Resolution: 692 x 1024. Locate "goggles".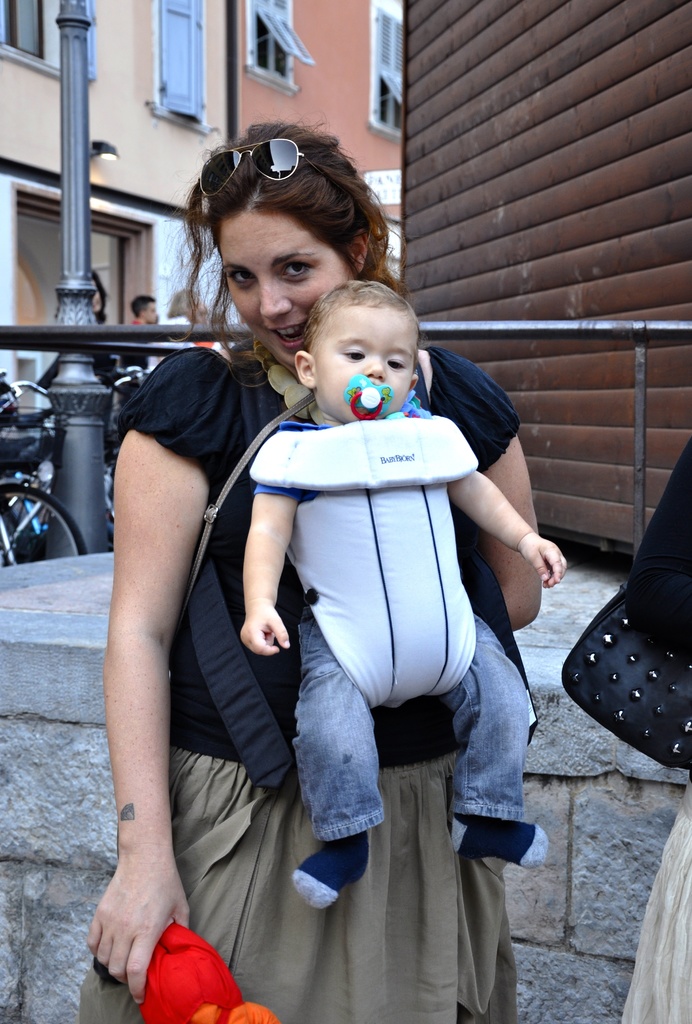
{"x1": 218, "y1": 136, "x2": 328, "y2": 189}.
